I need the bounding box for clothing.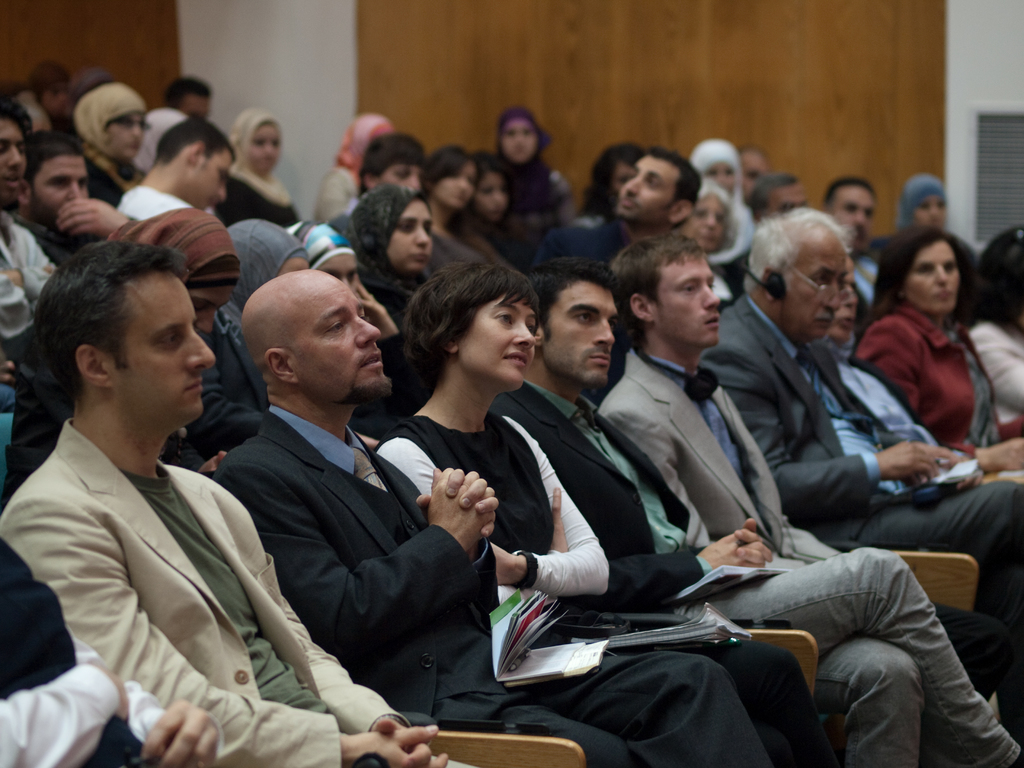
Here it is: x1=851 y1=302 x2=1023 y2=467.
